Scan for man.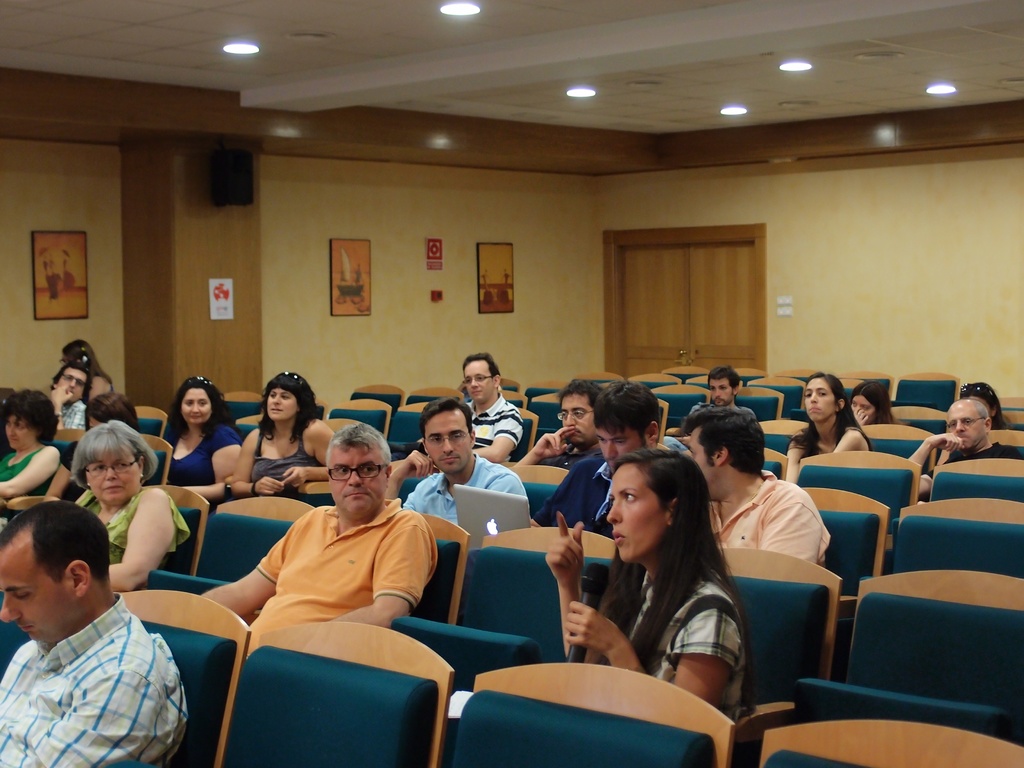
Scan result: select_region(527, 385, 660, 531).
